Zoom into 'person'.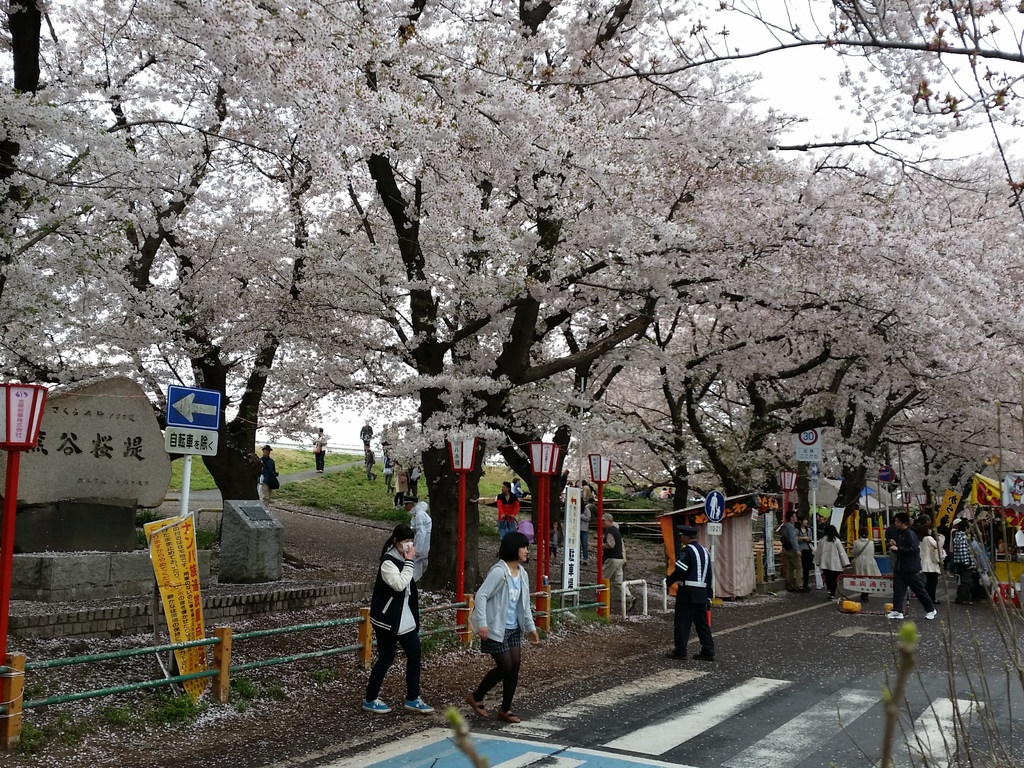
Zoom target: <region>362, 446, 376, 481</region>.
